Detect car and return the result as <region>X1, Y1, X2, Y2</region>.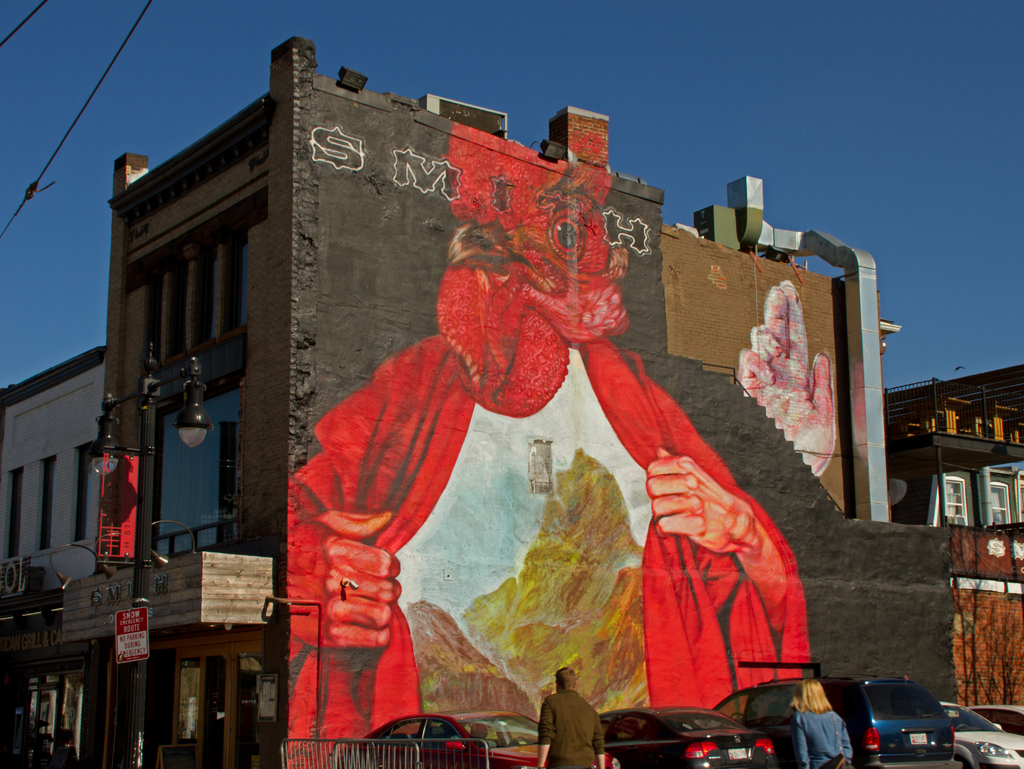
<region>340, 709, 622, 768</region>.
